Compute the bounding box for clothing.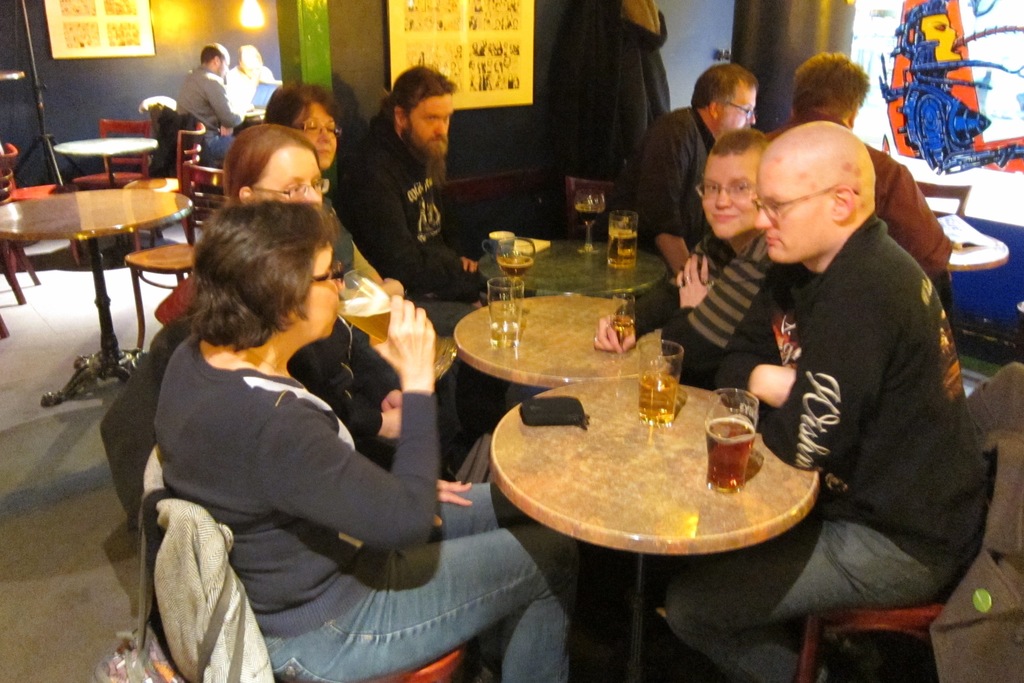
l=758, t=110, r=961, b=281.
